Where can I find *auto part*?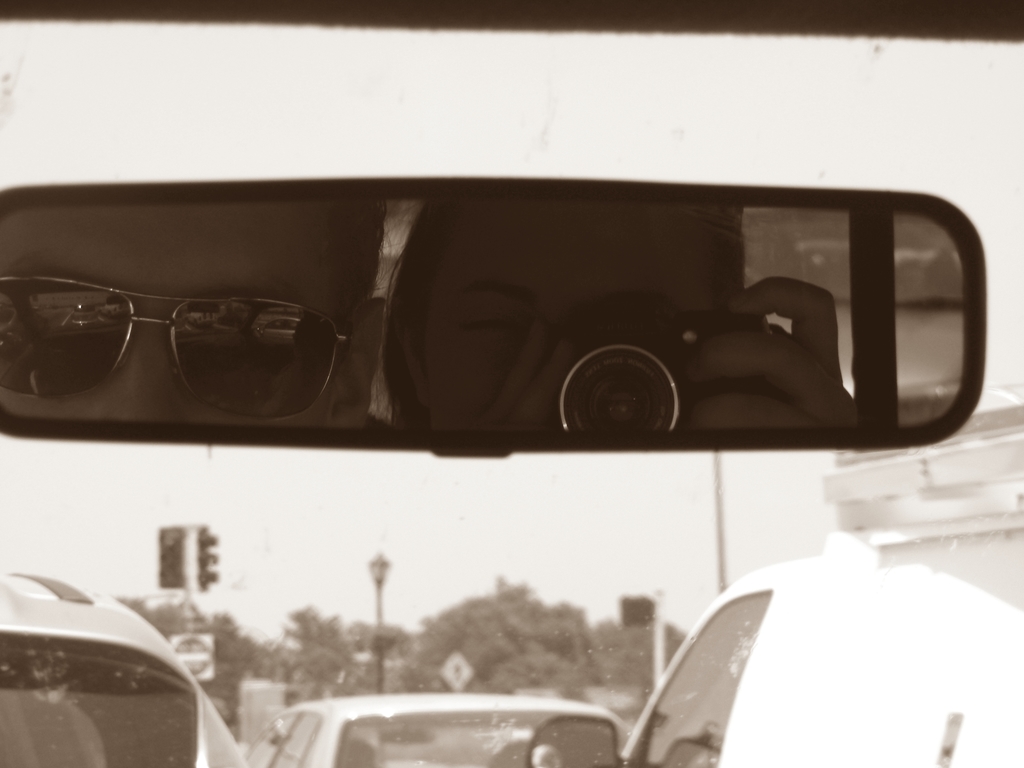
You can find it at [x1=0, y1=568, x2=251, y2=767].
